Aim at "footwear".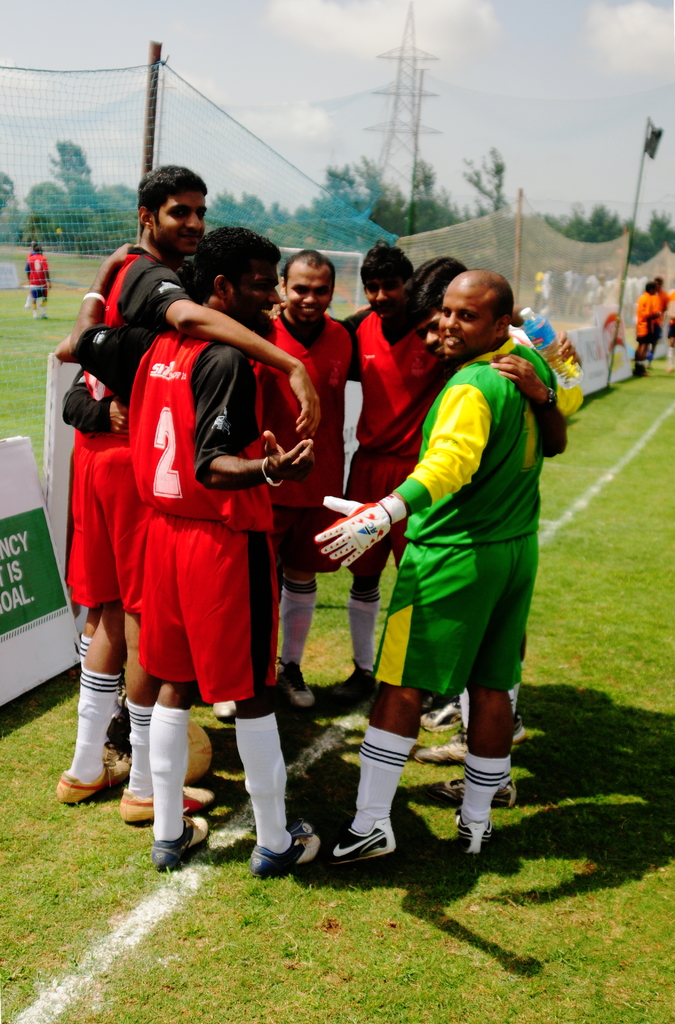
Aimed at box(54, 753, 133, 806).
